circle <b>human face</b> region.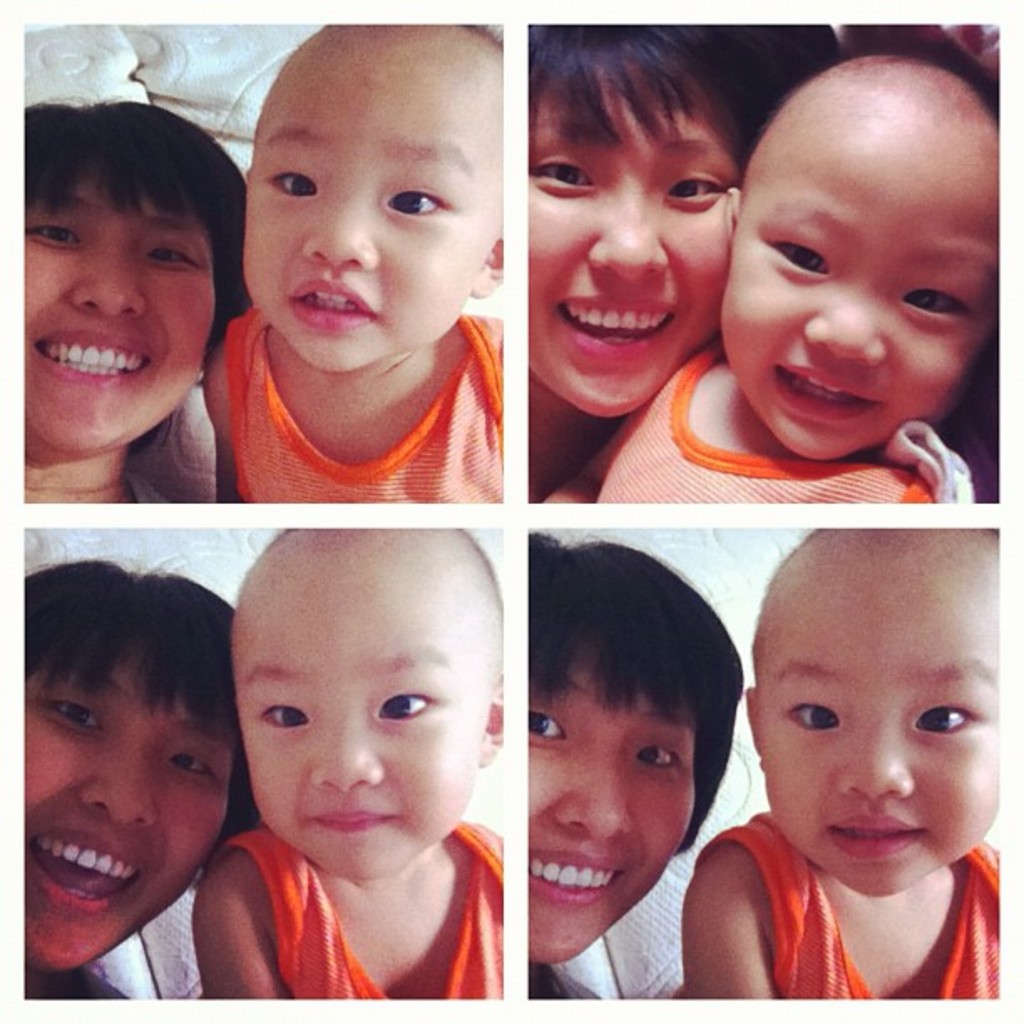
Region: bbox=[525, 42, 745, 417].
